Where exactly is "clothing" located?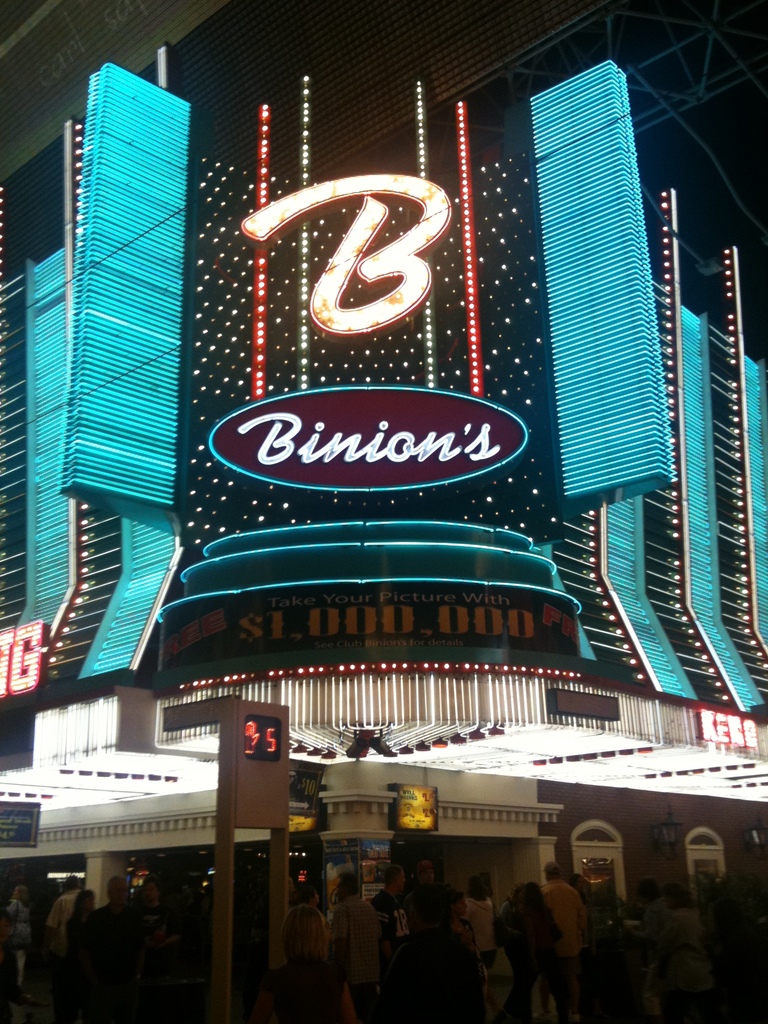
Its bounding box is left=324, top=898, right=382, bottom=996.
